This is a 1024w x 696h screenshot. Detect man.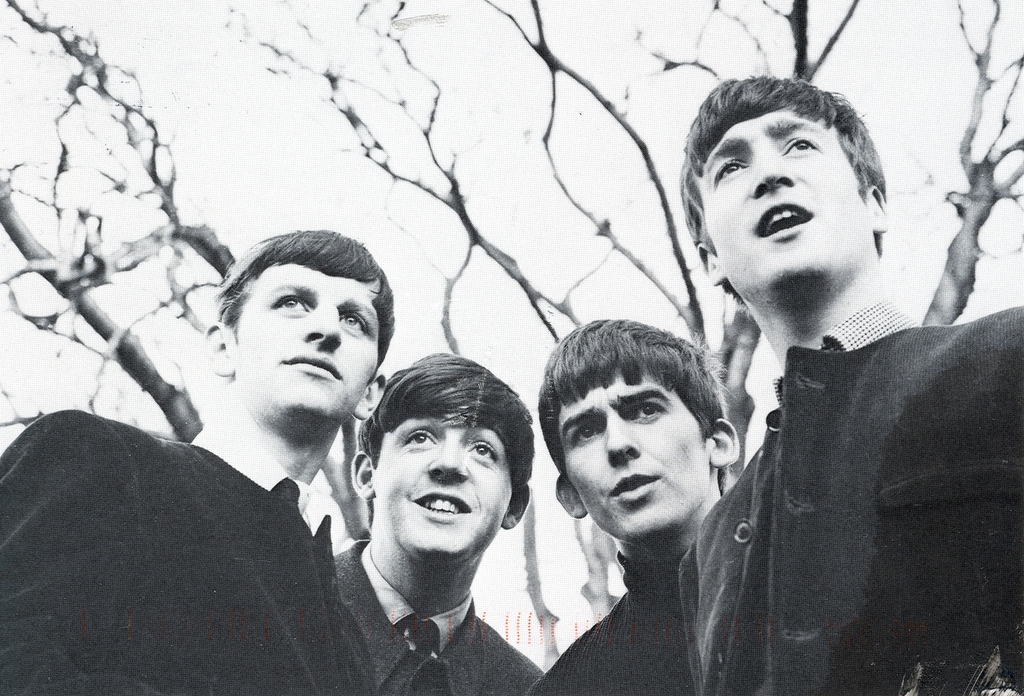
select_region(321, 352, 541, 695).
